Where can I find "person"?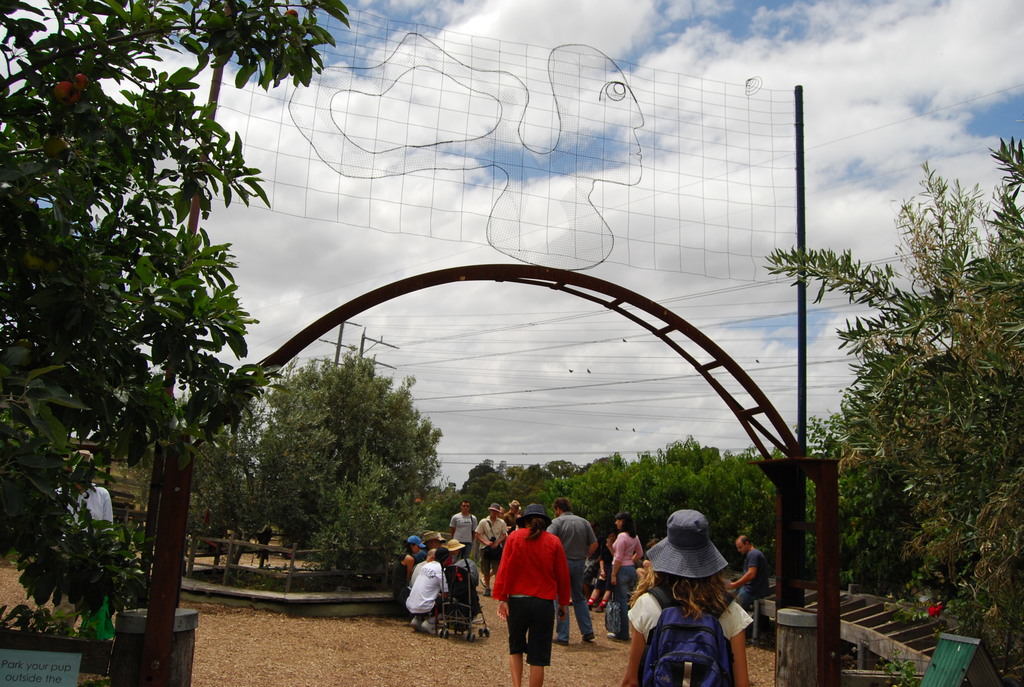
You can find it at 507, 500, 521, 533.
